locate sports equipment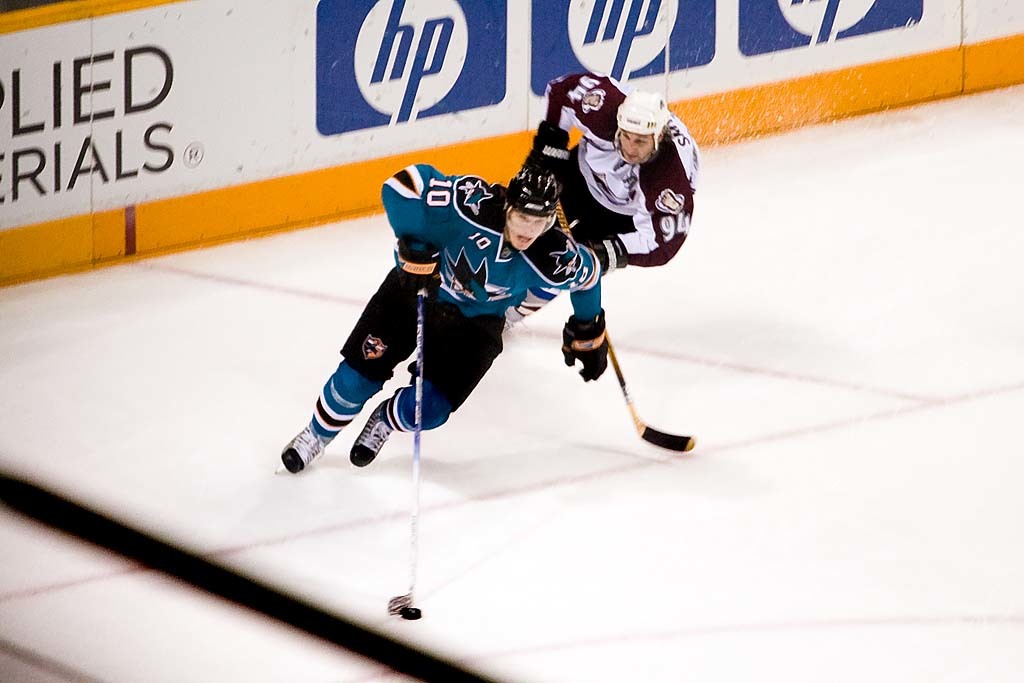
[left=268, top=417, right=328, bottom=478]
